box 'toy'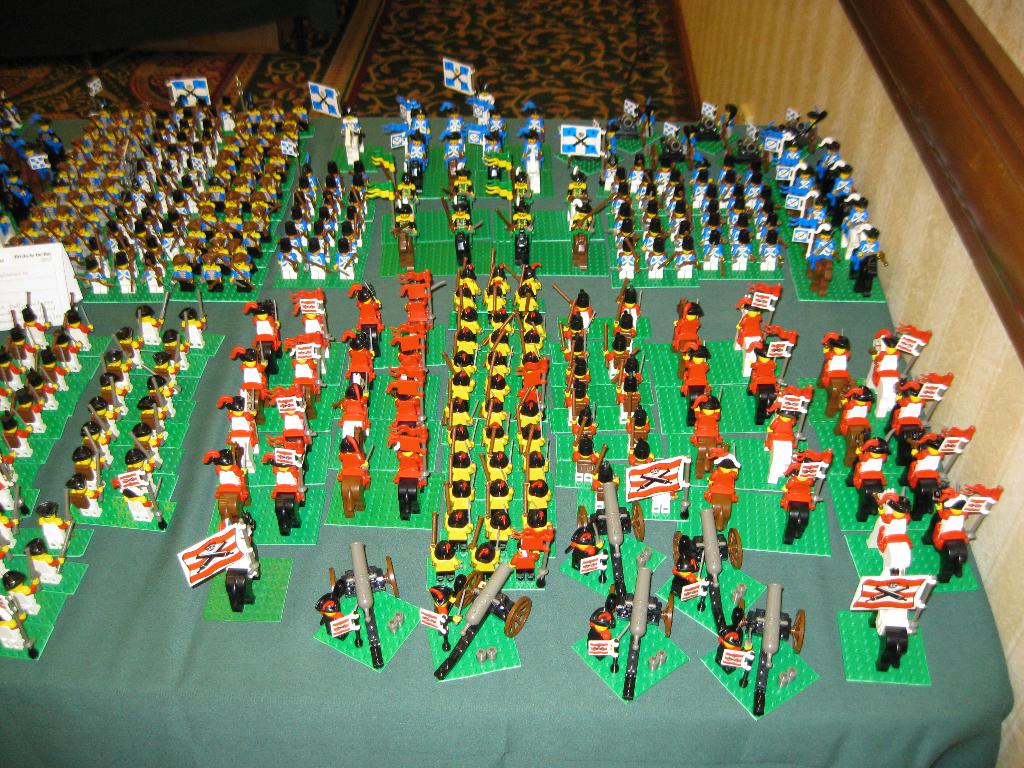
x1=239, y1=109, x2=248, y2=132
